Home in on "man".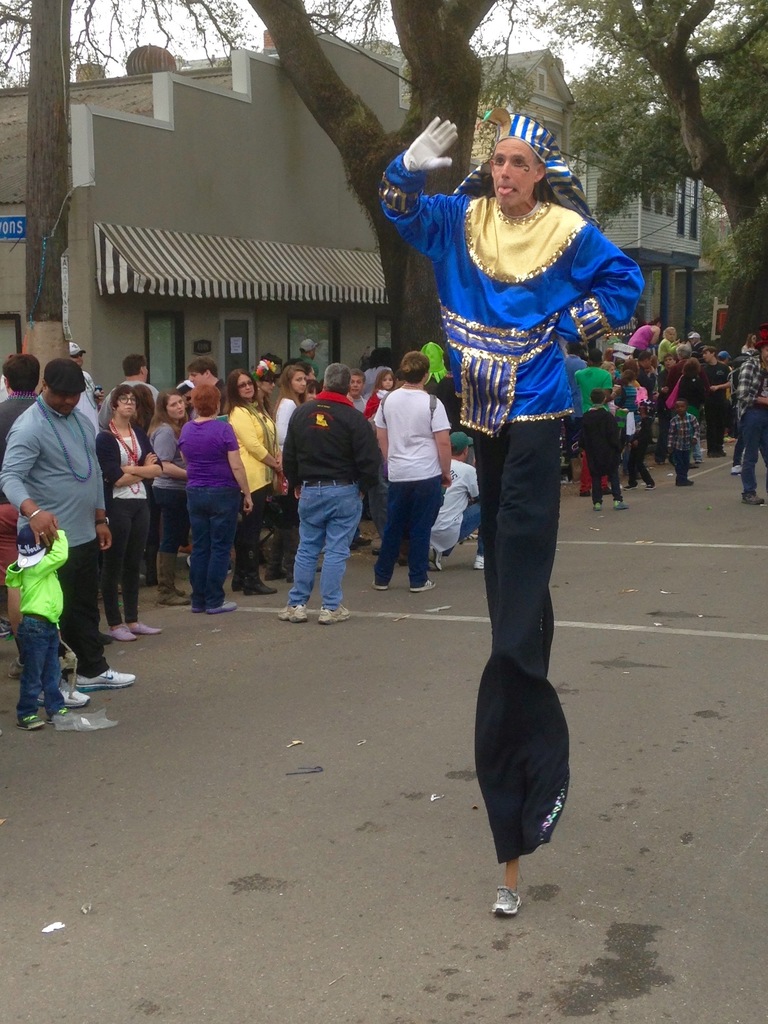
Homed in at <bbox>429, 430, 487, 573</bbox>.
